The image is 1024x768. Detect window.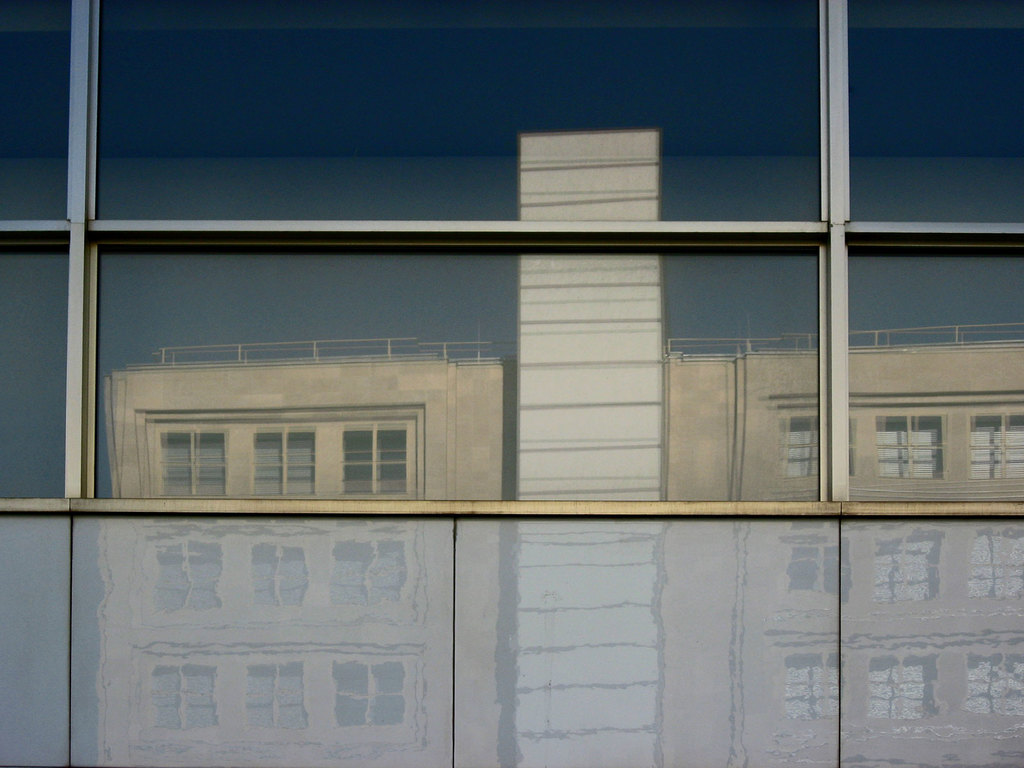
Detection: x1=307 y1=404 x2=418 y2=498.
